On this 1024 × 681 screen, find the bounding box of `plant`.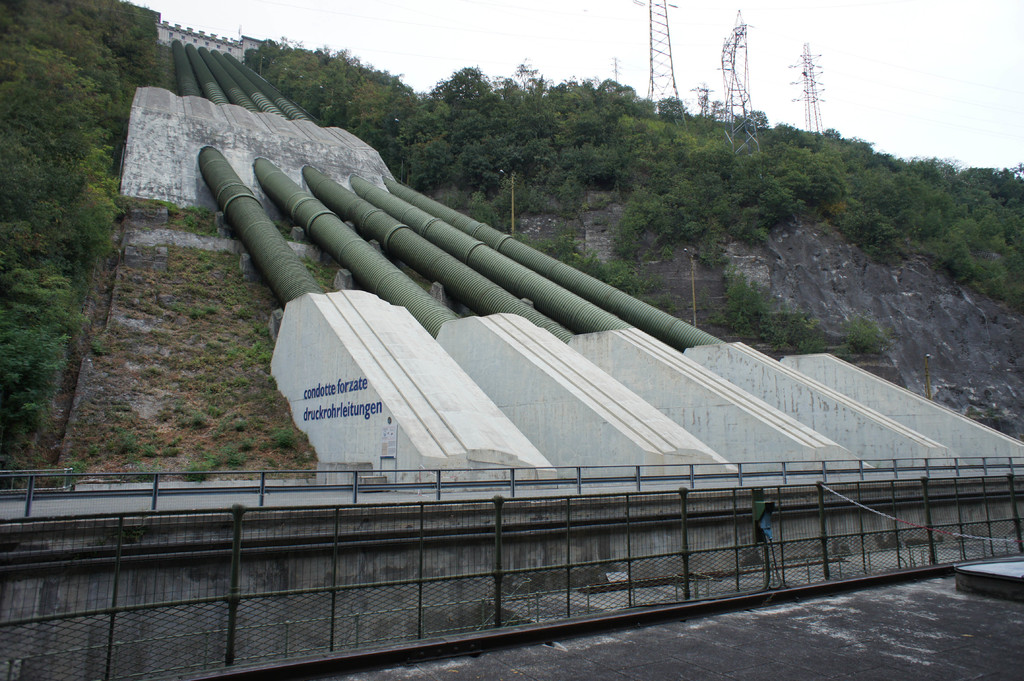
Bounding box: detection(239, 438, 259, 458).
